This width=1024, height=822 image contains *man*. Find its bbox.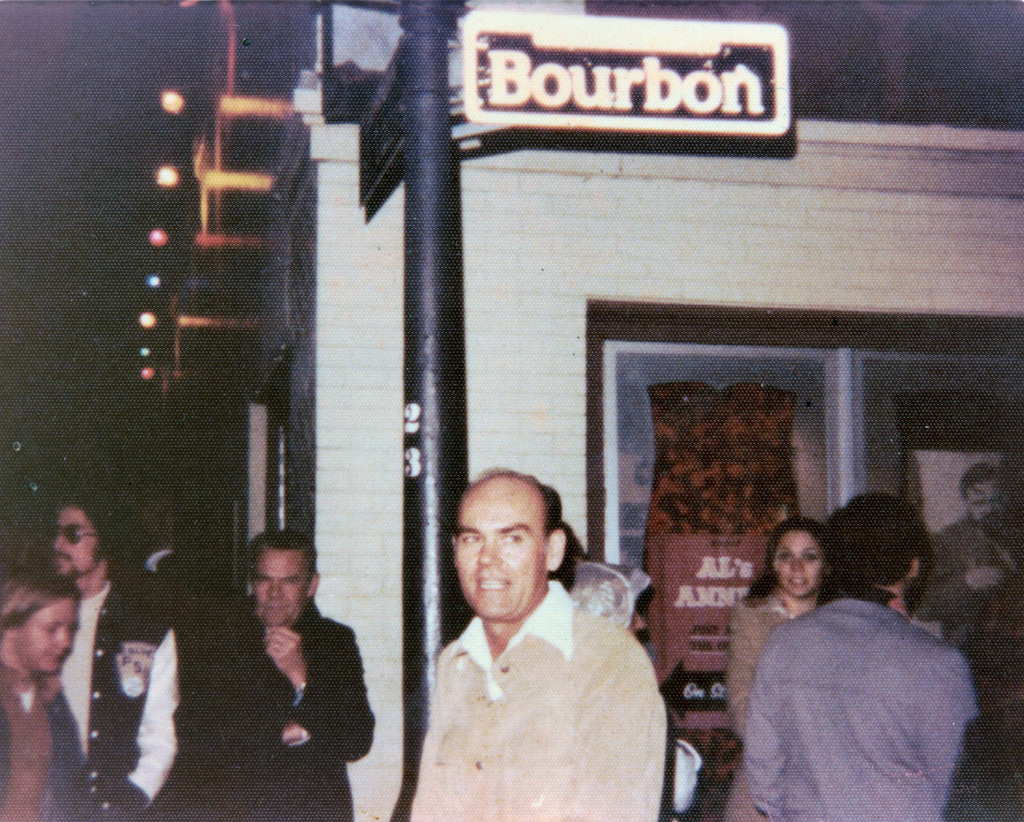
(left=746, top=491, right=993, bottom=821).
